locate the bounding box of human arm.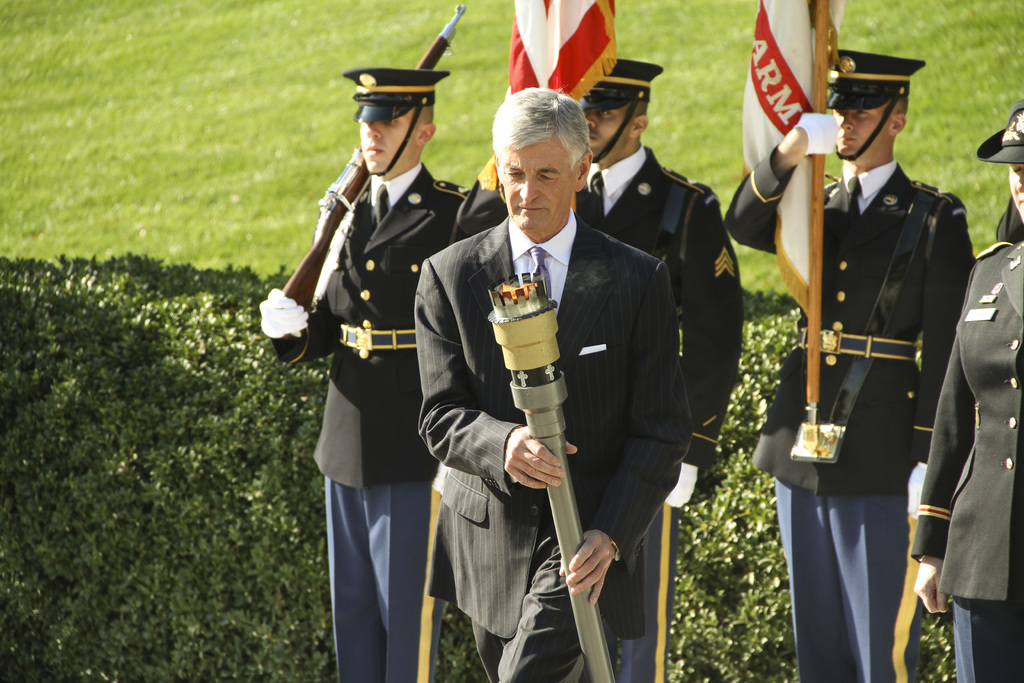
Bounding box: [558, 255, 701, 611].
